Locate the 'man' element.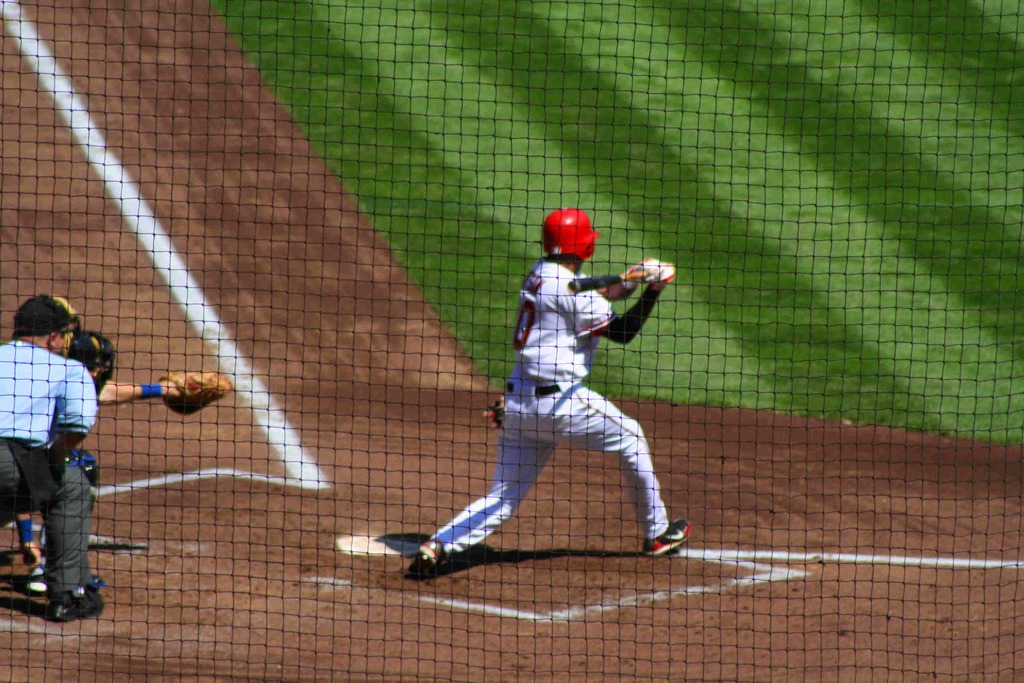
Element bbox: 417, 208, 693, 577.
